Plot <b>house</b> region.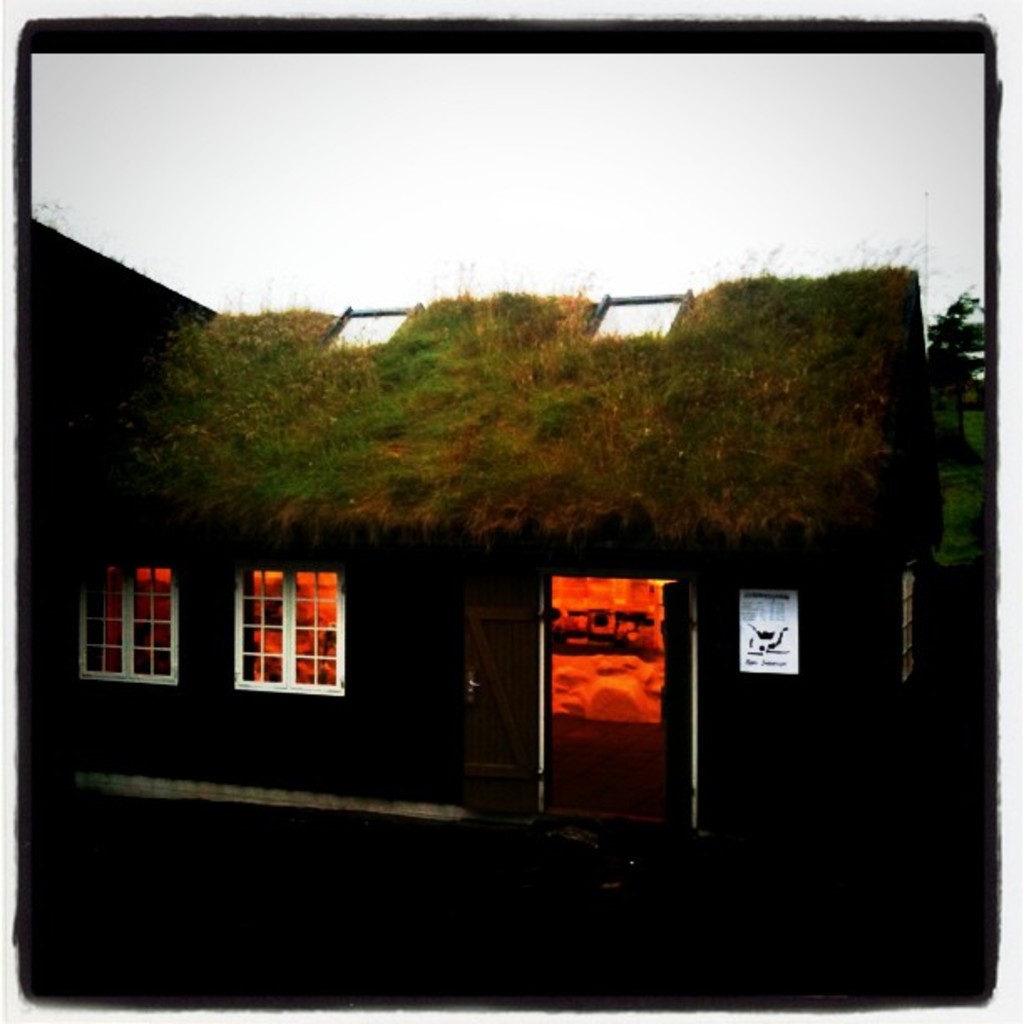
Plotted at bbox=[8, 223, 940, 842].
